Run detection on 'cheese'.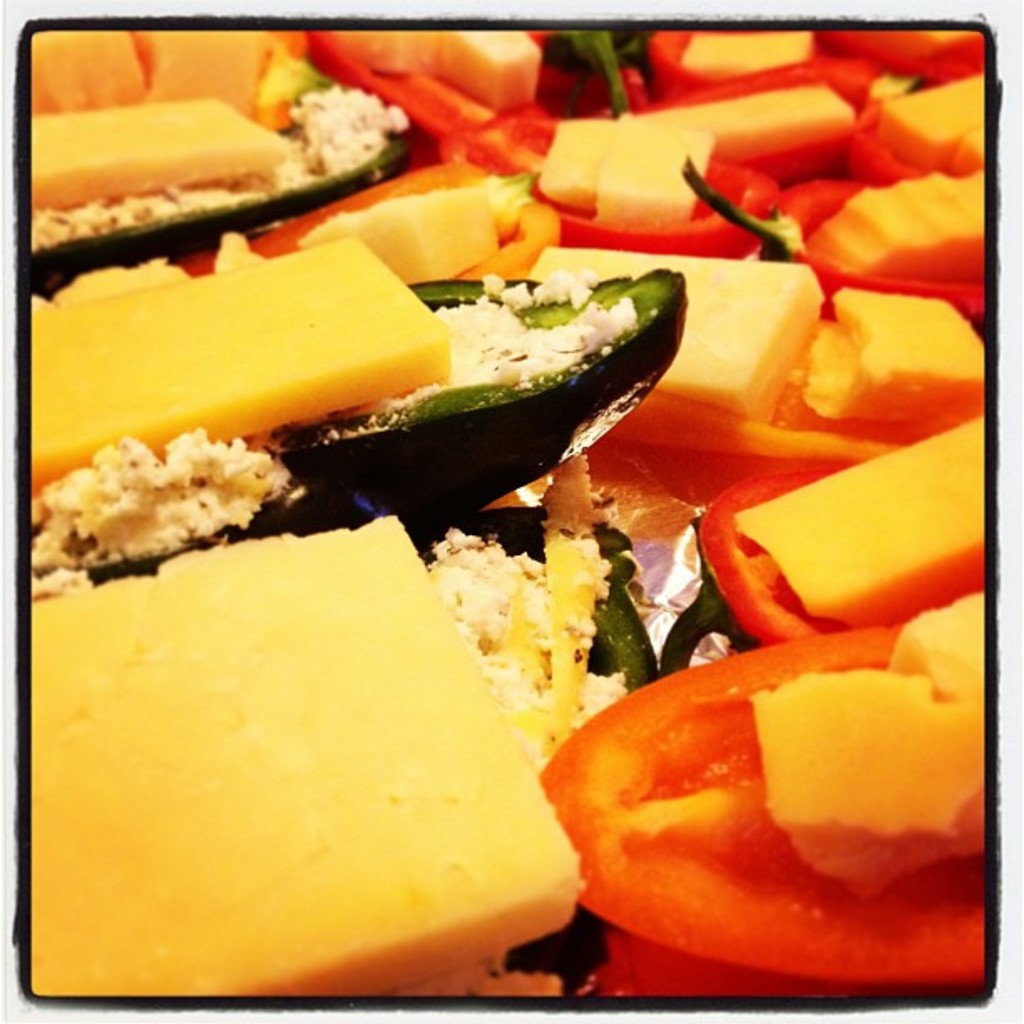
Result: region(872, 72, 986, 171).
